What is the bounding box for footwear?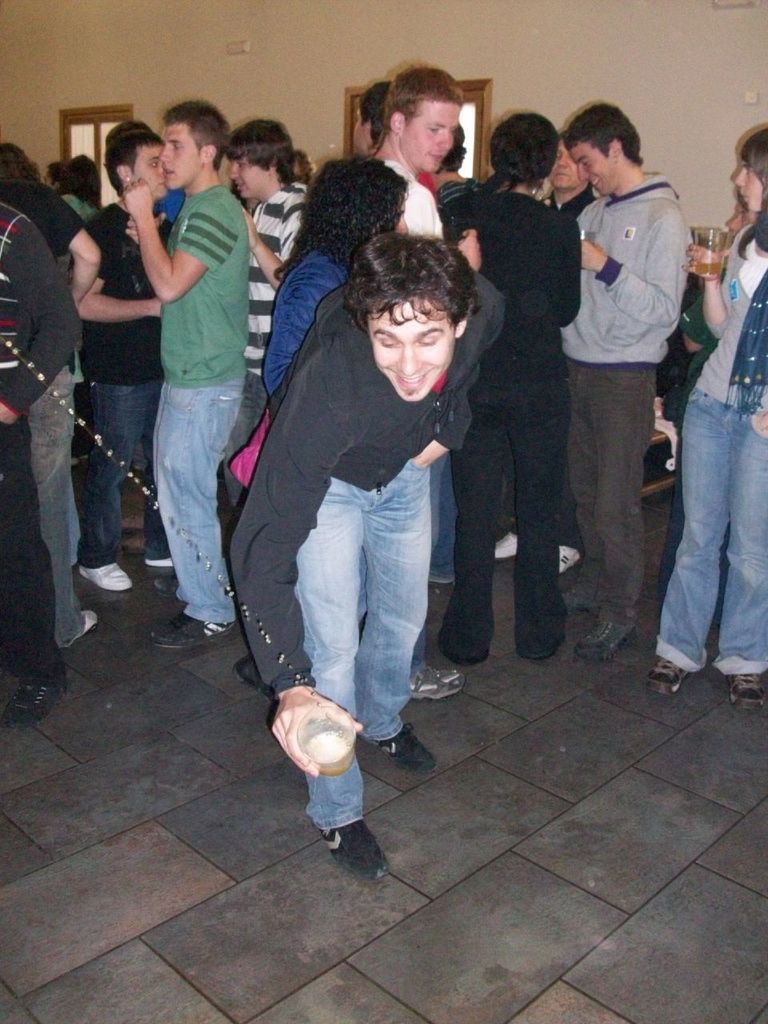
l=647, t=655, r=688, b=699.
